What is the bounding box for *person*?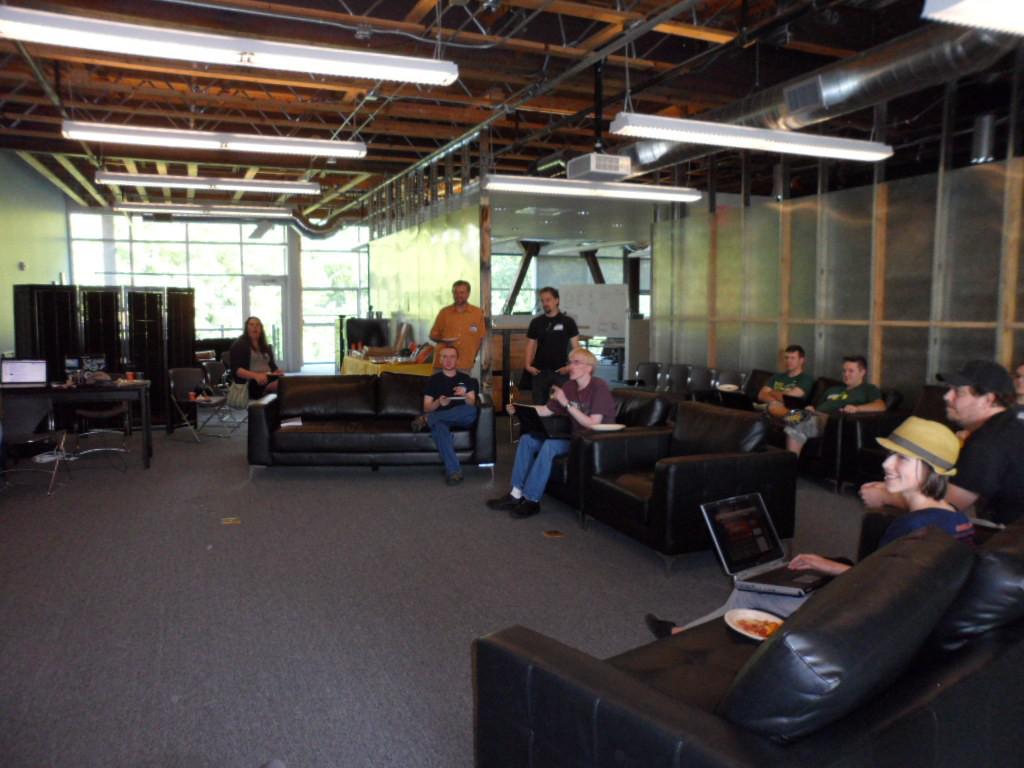
<region>642, 415, 977, 643</region>.
